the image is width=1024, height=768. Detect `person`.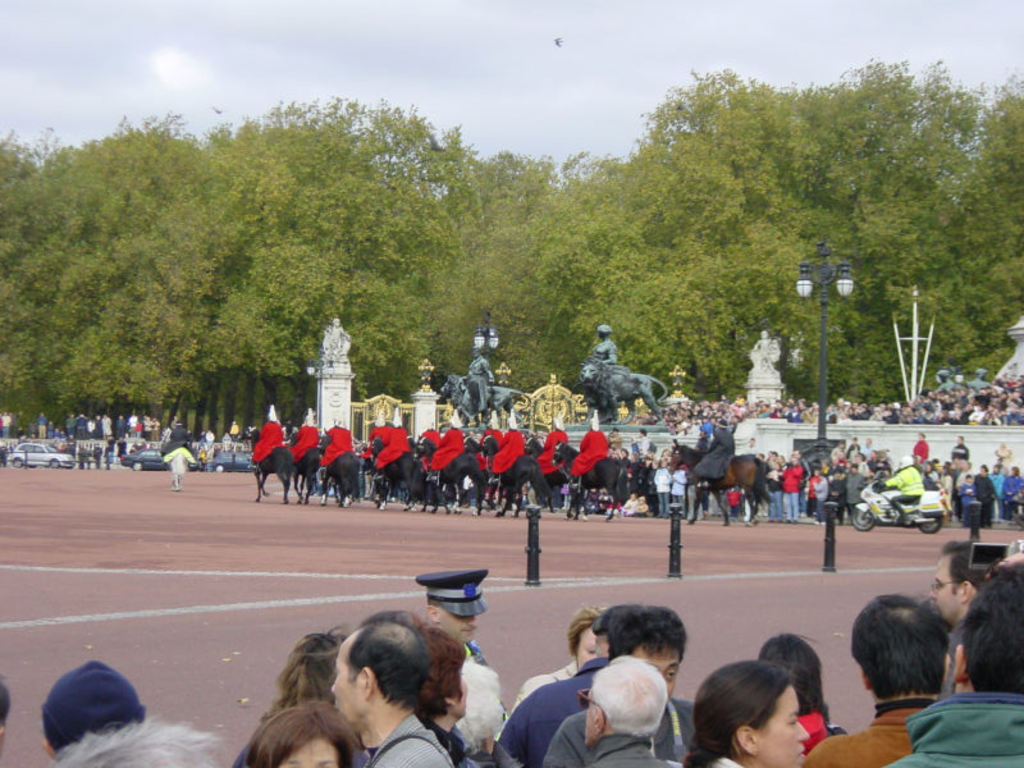
Detection: <bbox>911, 429, 929, 472</bbox>.
